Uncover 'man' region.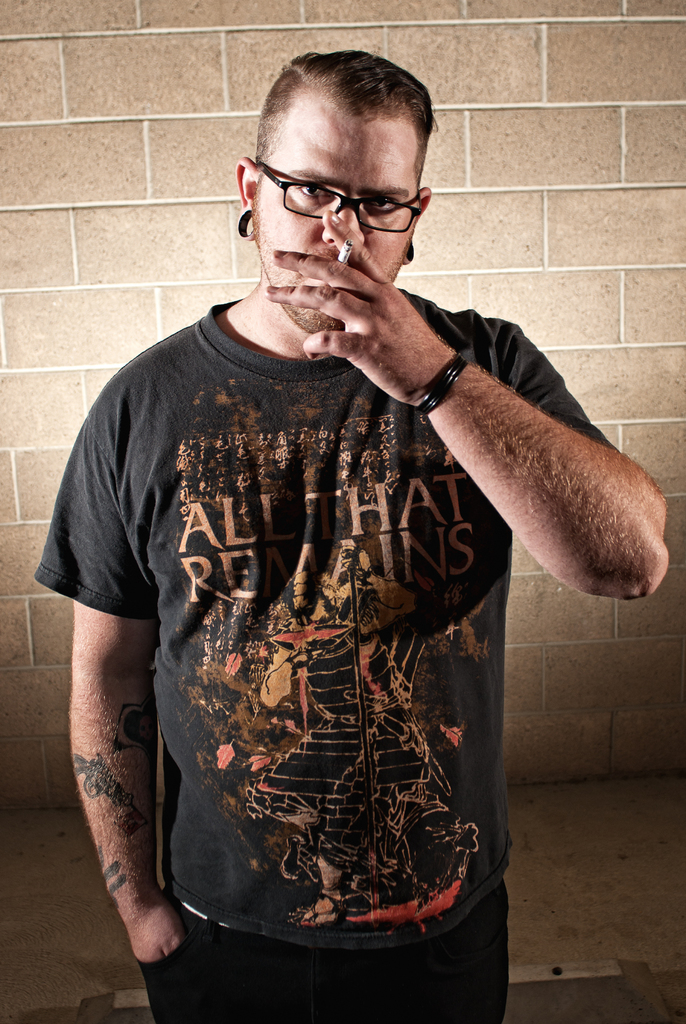
Uncovered: {"left": 20, "top": 31, "right": 580, "bottom": 1000}.
